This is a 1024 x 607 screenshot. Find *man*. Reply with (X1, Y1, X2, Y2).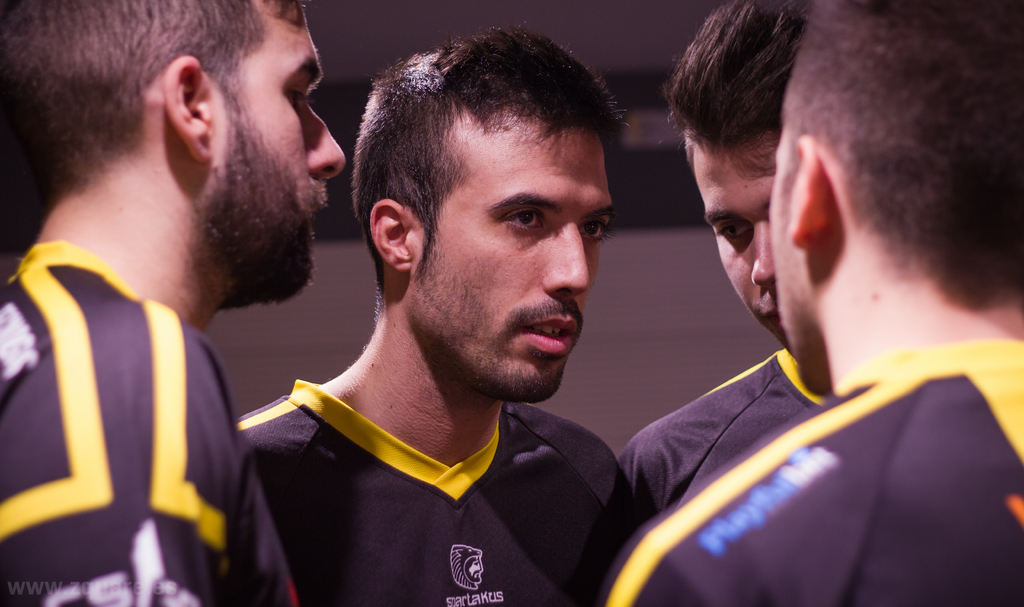
(601, 0, 1023, 606).
